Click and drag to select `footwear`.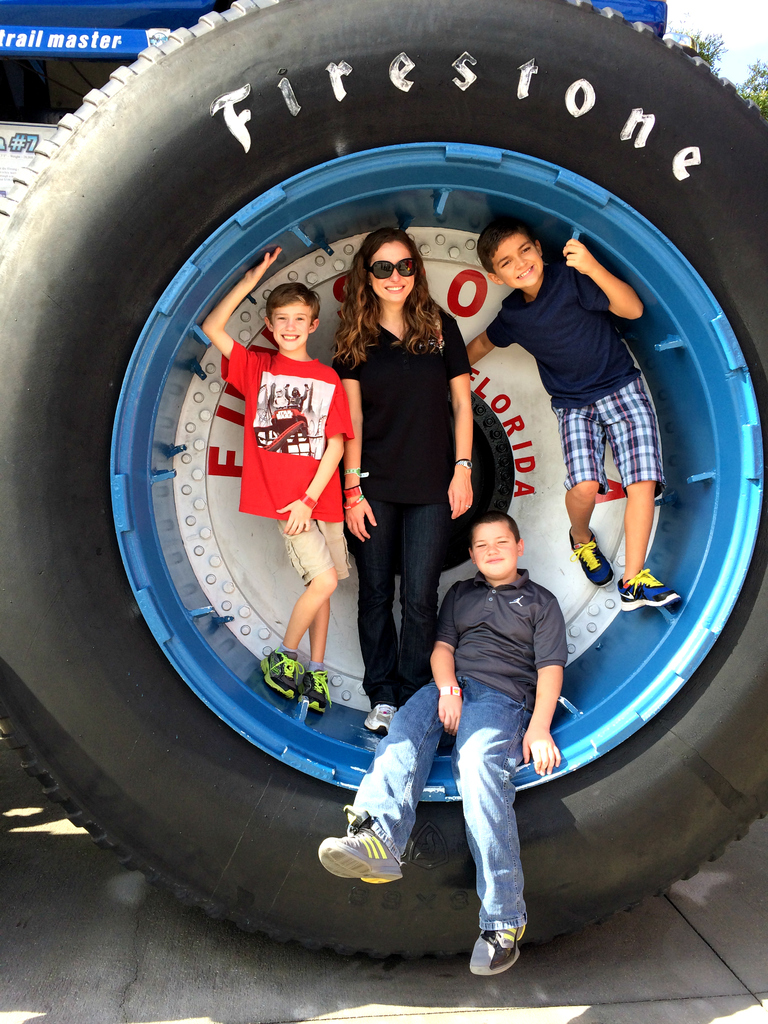
Selection: 365, 706, 396, 736.
